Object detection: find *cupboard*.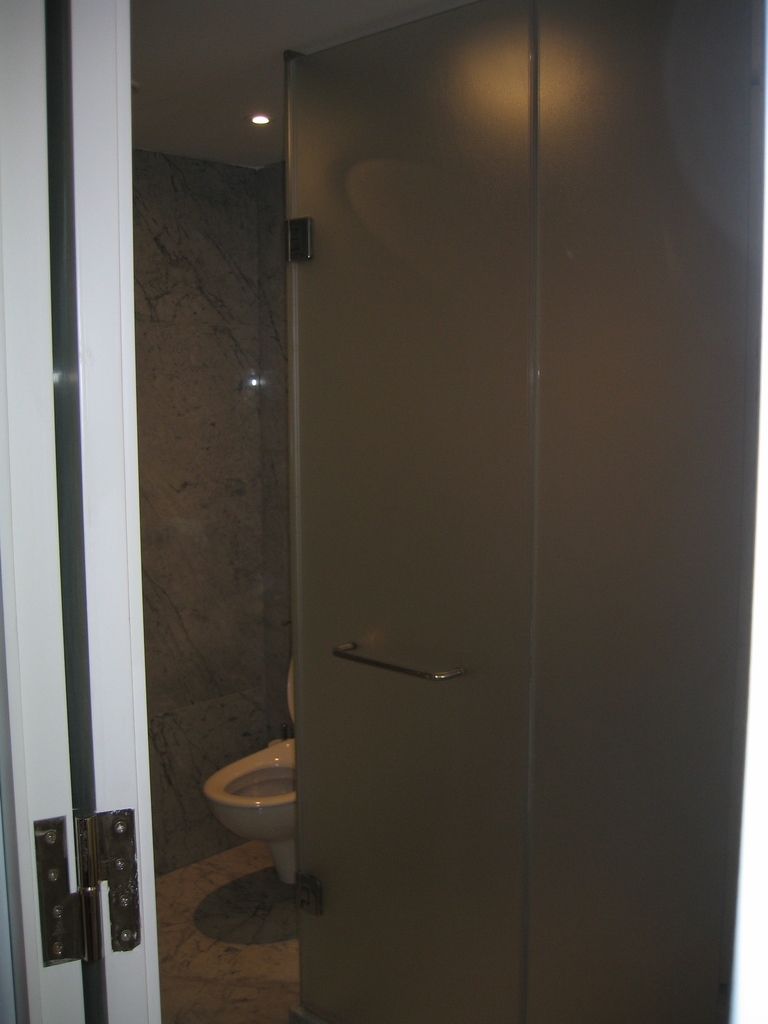
[left=288, top=0, right=767, bottom=1023].
